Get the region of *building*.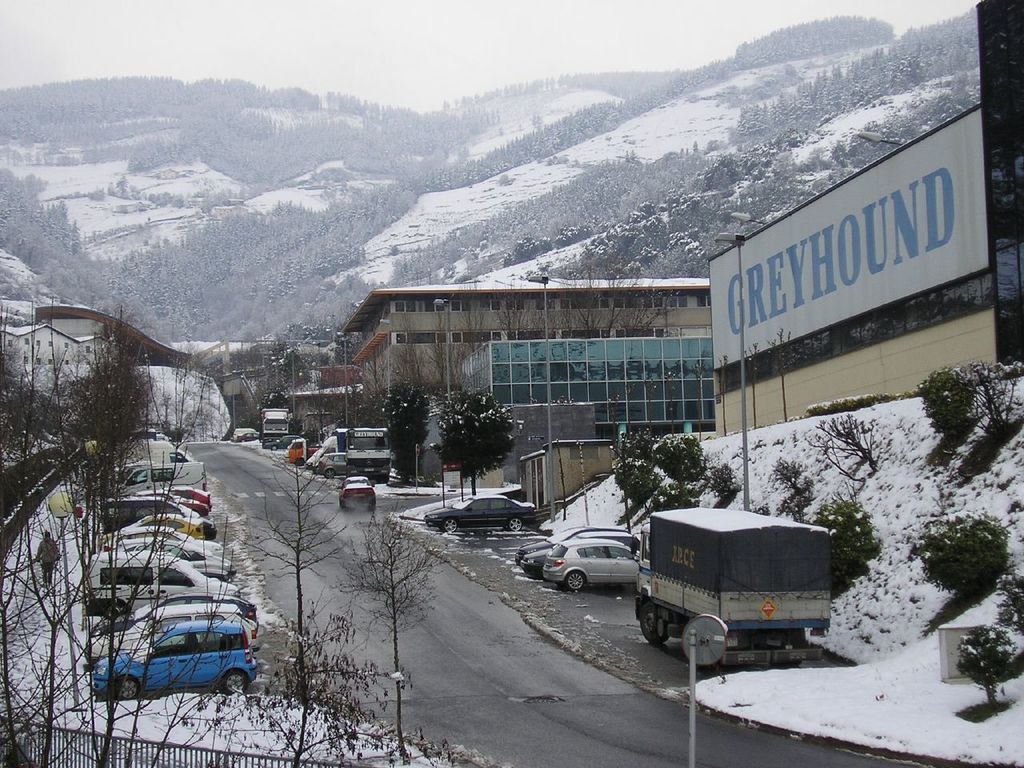
left=0, top=319, right=119, bottom=374.
